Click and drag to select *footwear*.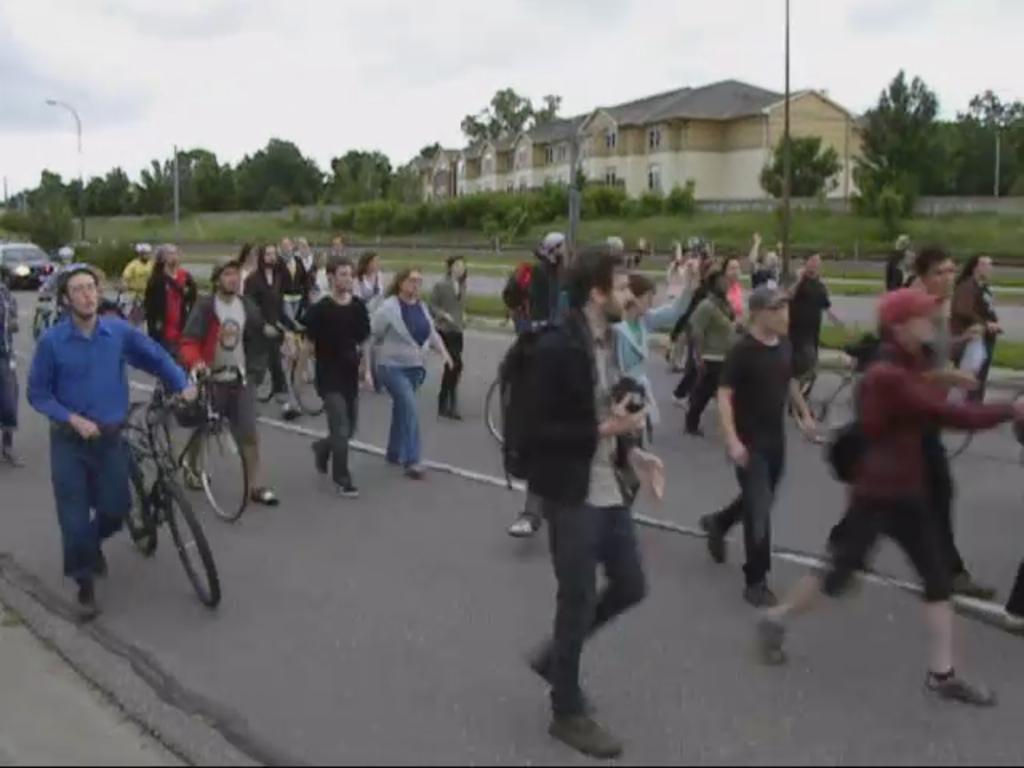
Selection: Rect(530, 626, 600, 707).
